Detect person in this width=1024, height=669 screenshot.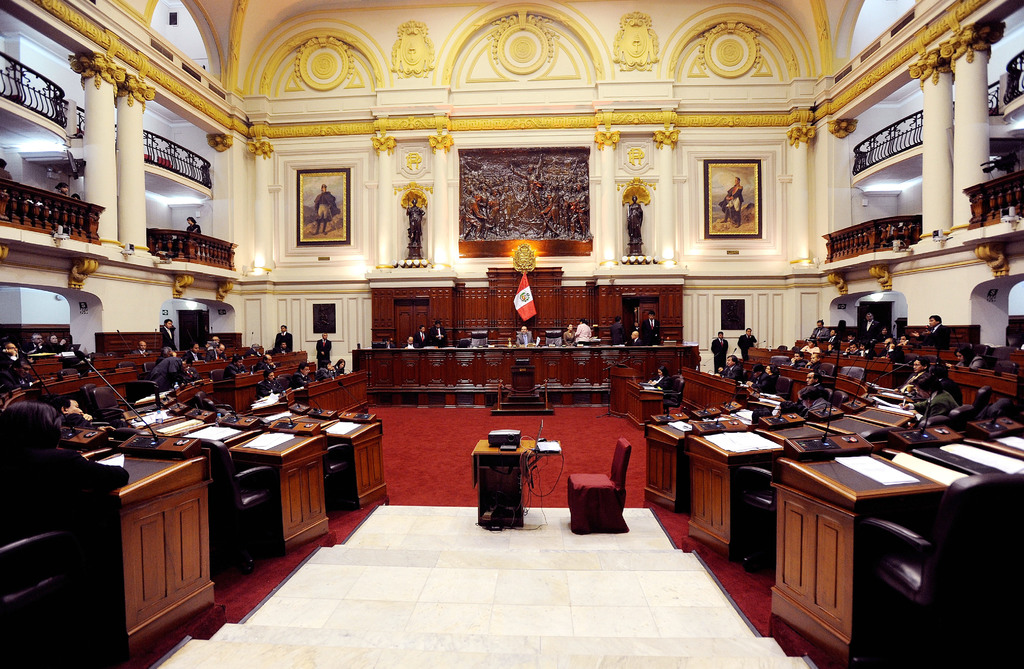
Detection: bbox=(438, 324, 452, 347).
